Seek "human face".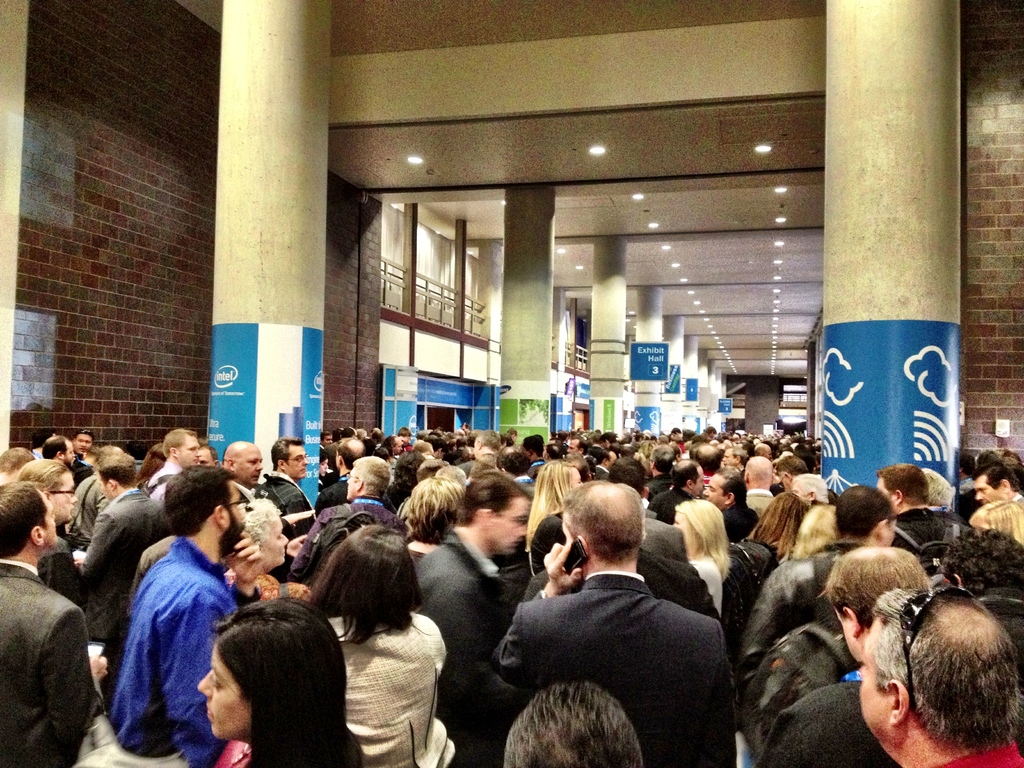
99:477:114:502.
